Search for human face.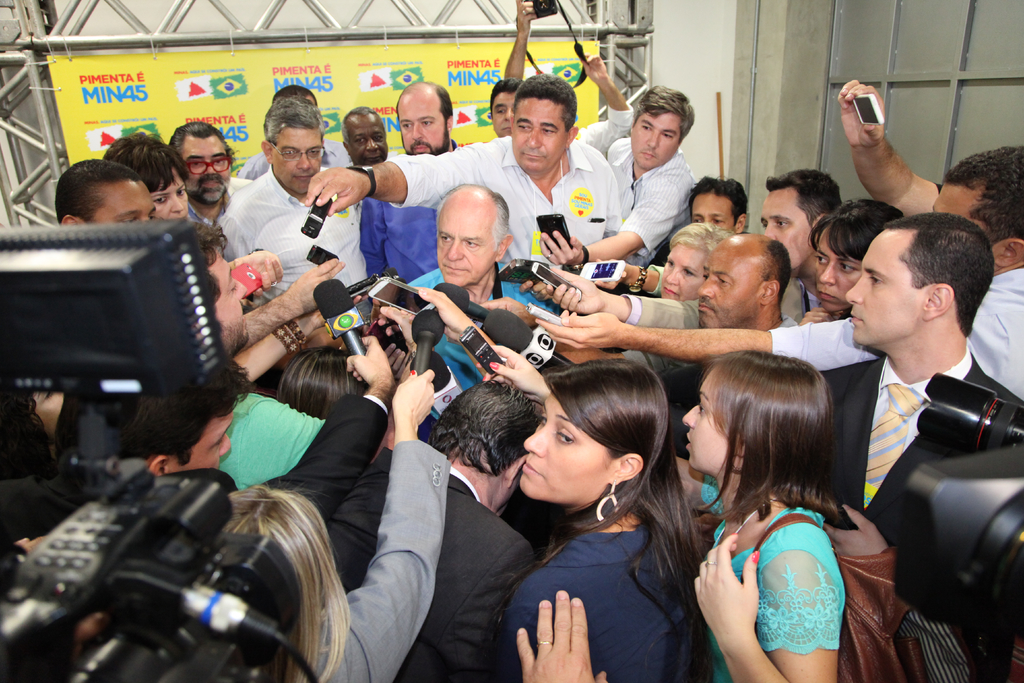
Found at (689,192,736,233).
